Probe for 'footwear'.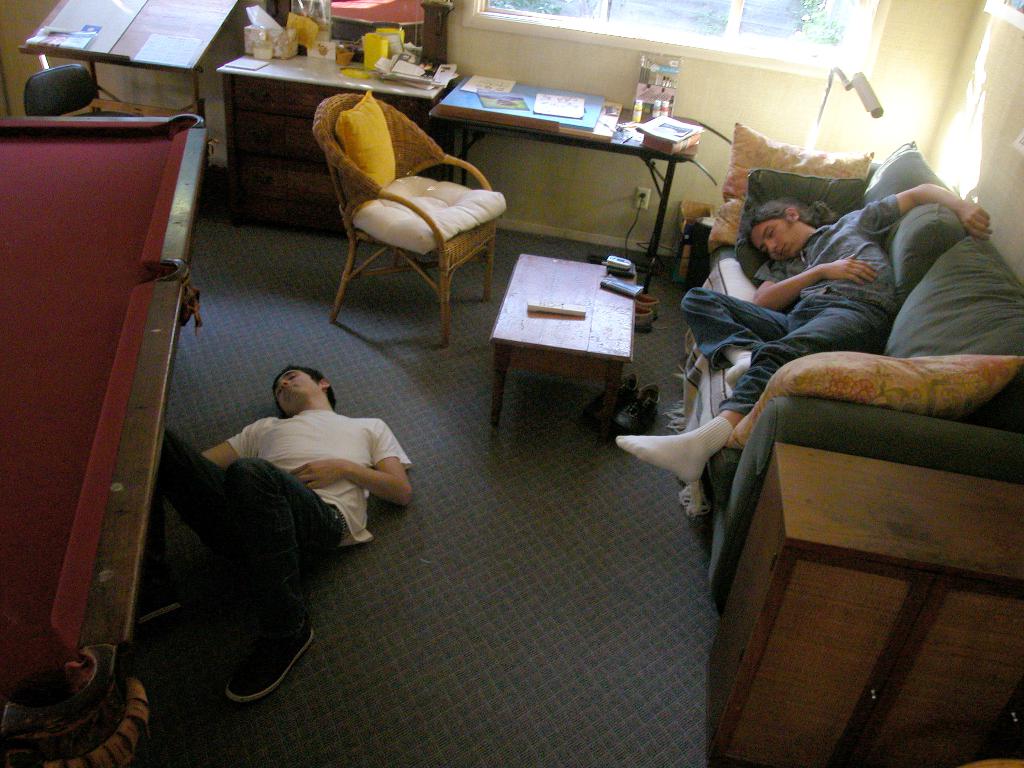
Probe result: x1=215, y1=610, x2=314, y2=710.
